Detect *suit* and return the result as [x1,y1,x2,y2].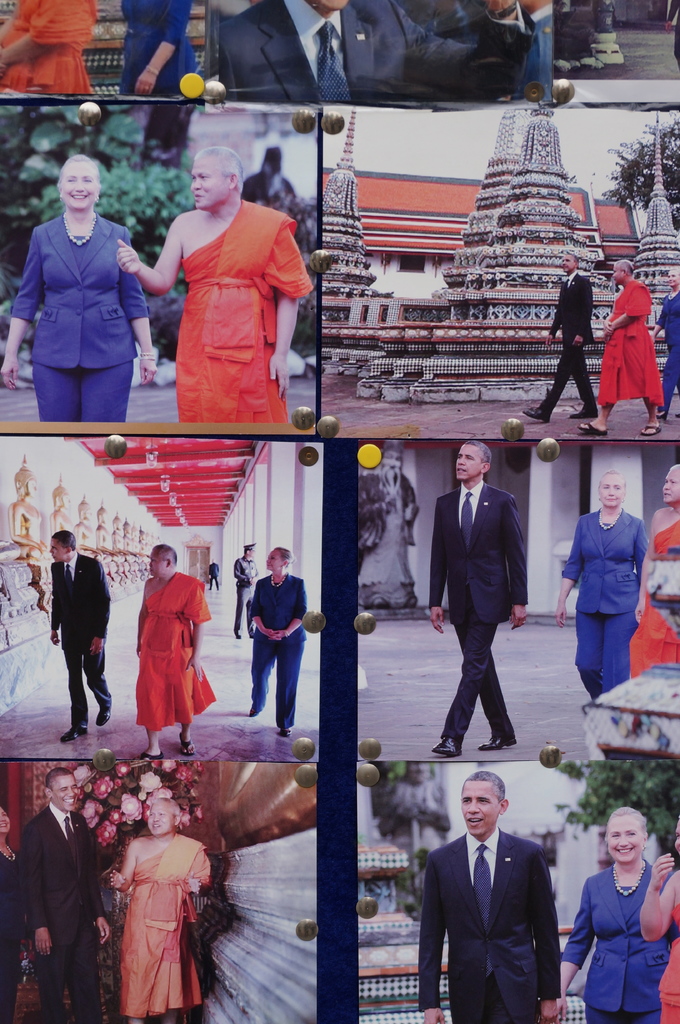
[537,266,601,412].
